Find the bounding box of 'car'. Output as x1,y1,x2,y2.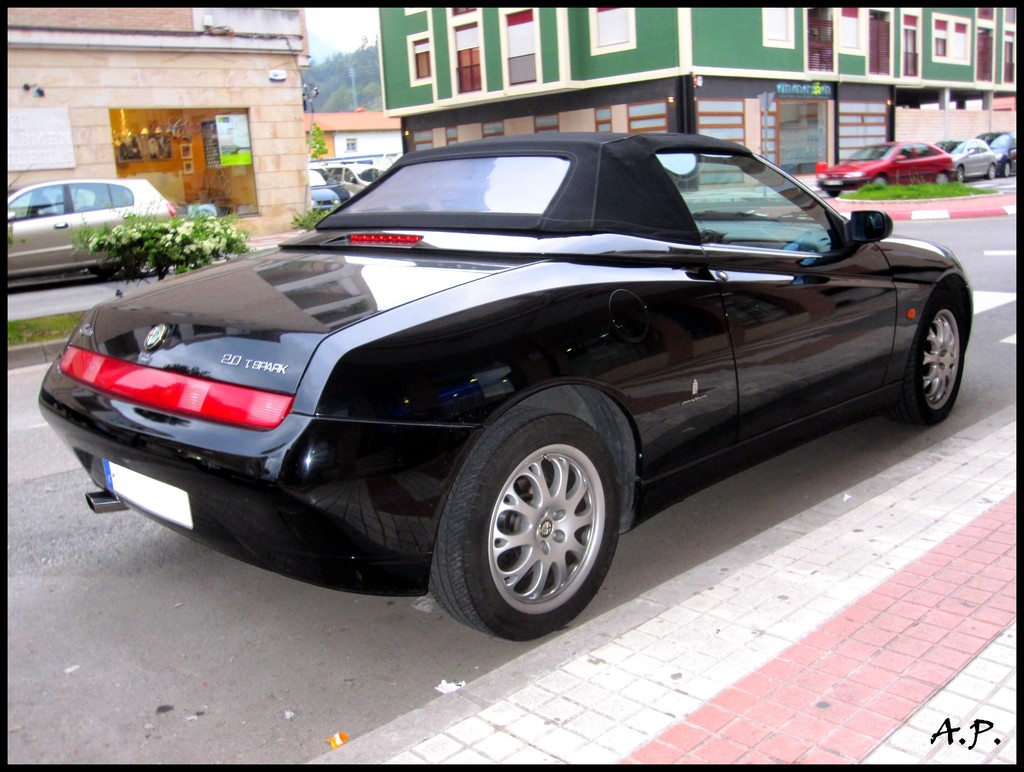
977,126,1019,176.
